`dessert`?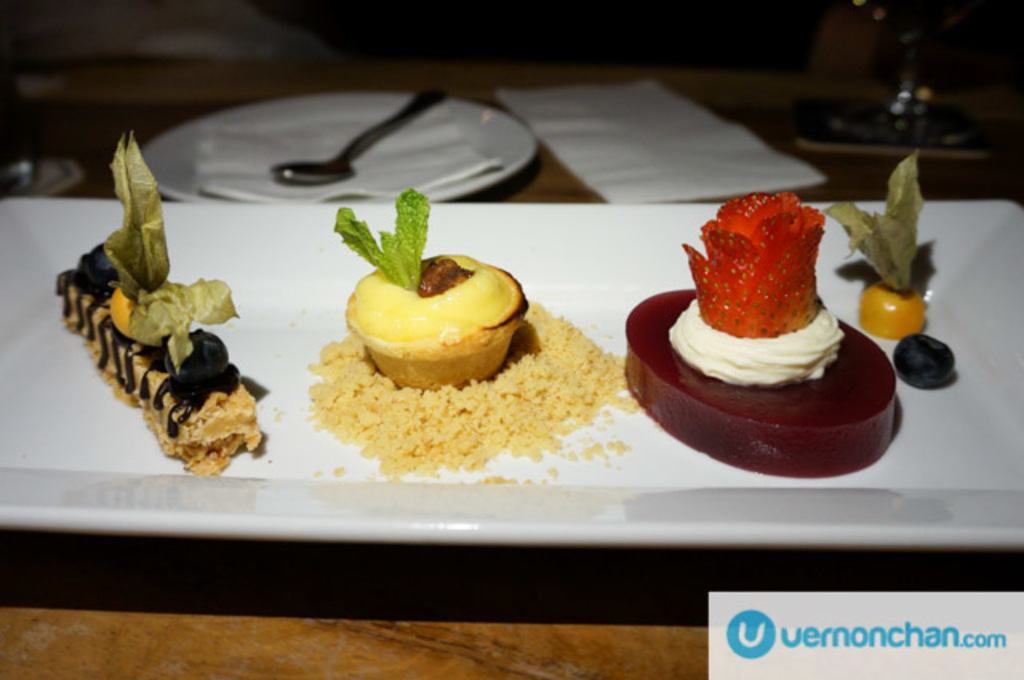
l=309, t=190, r=619, b=467
